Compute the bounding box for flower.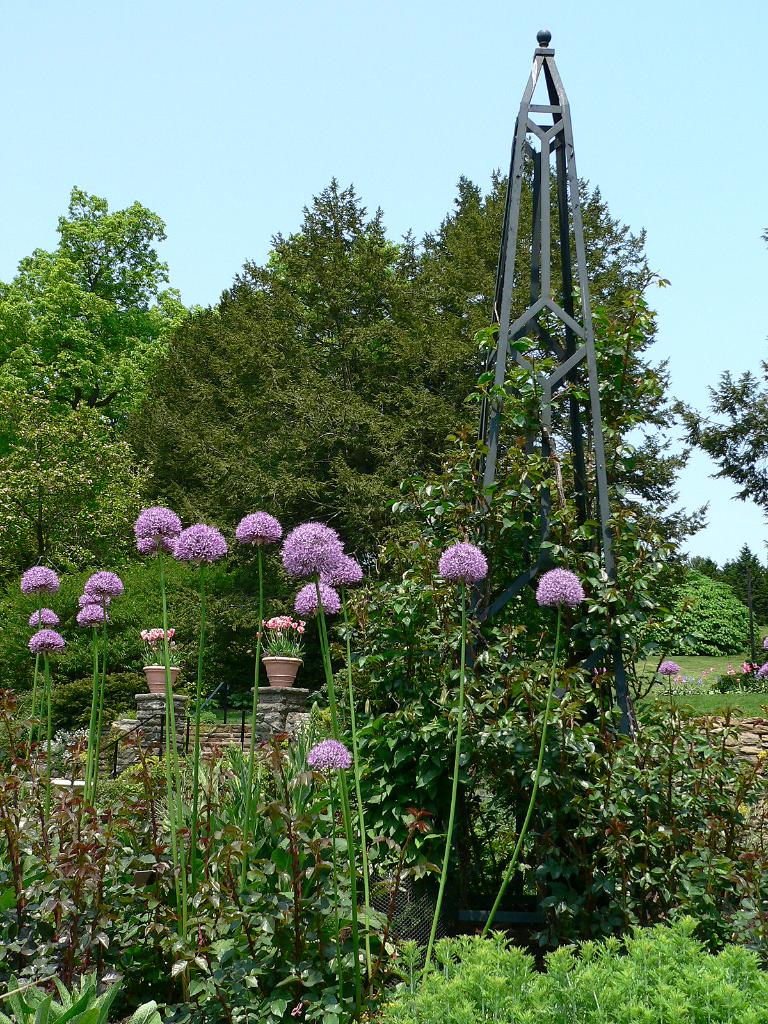
detection(84, 572, 124, 602).
